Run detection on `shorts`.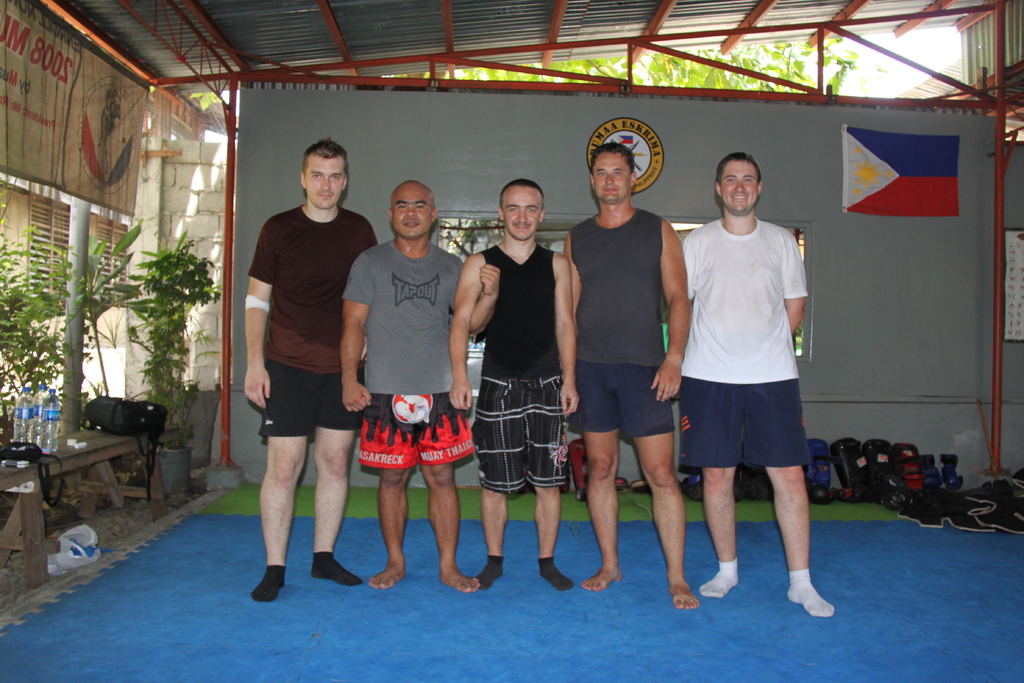
Result: detection(566, 361, 676, 438).
